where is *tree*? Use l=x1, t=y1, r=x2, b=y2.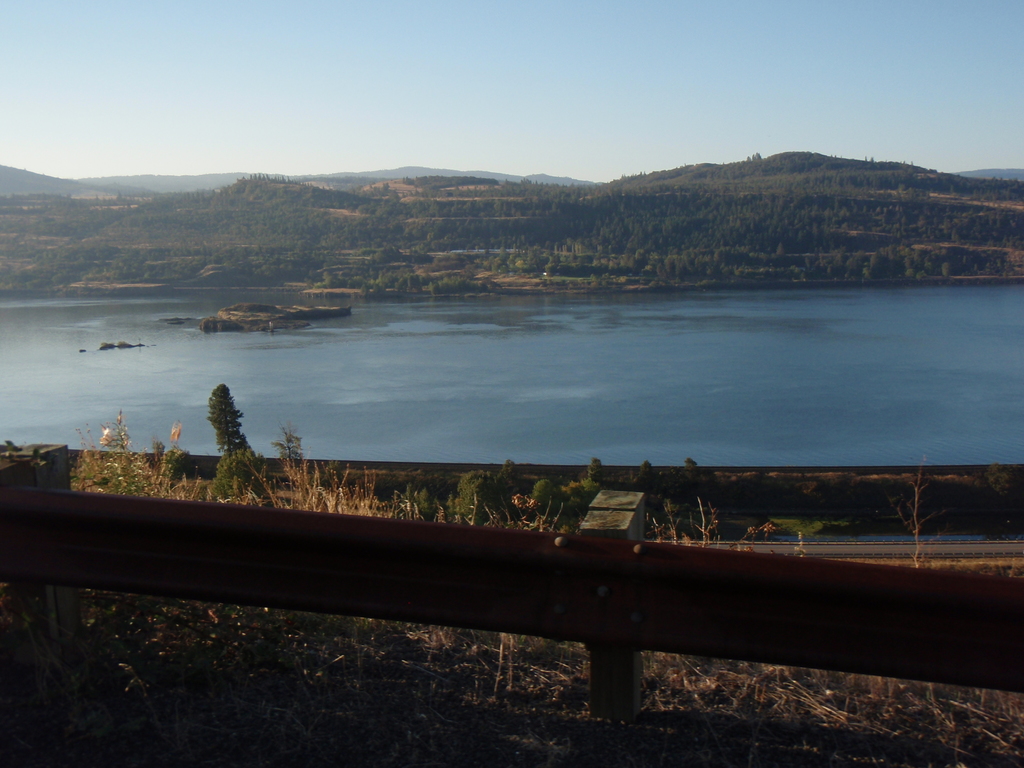
l=524, t=477, r=565, b=516.
